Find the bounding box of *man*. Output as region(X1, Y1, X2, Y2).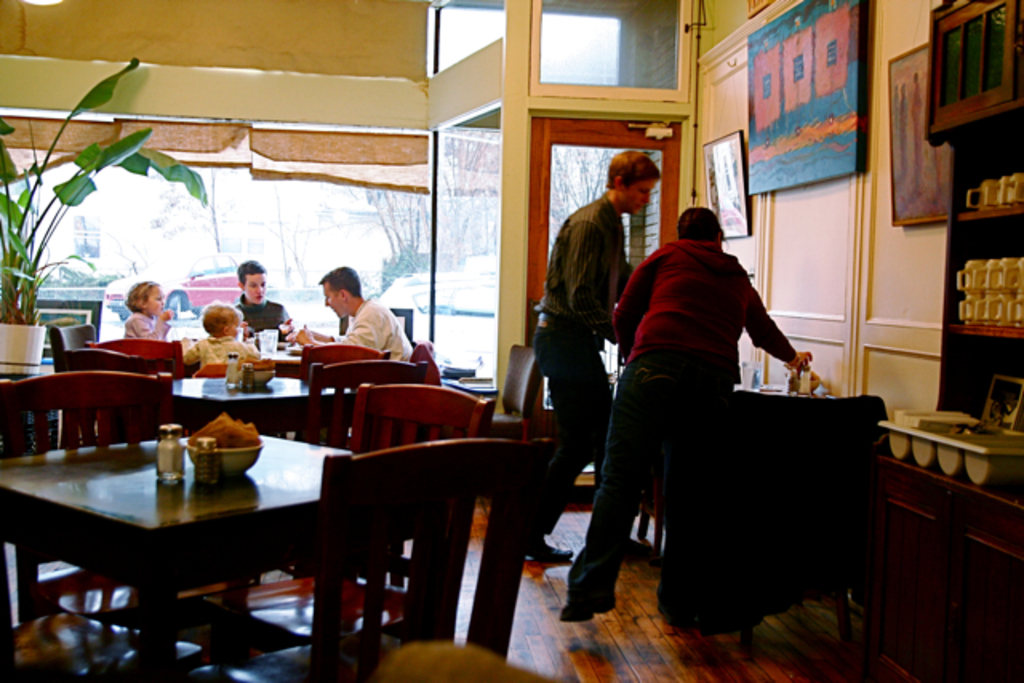
region(526, 146, 659, 568).
